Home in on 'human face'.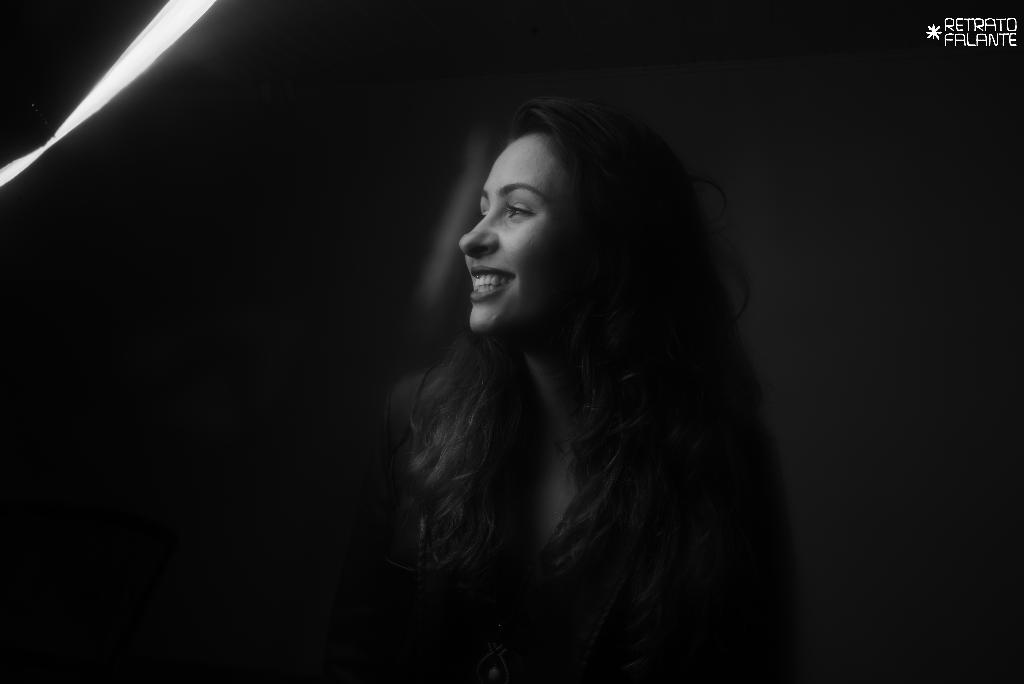
Homed in at (x1=461, y1=111, x2=593, y2=330).
